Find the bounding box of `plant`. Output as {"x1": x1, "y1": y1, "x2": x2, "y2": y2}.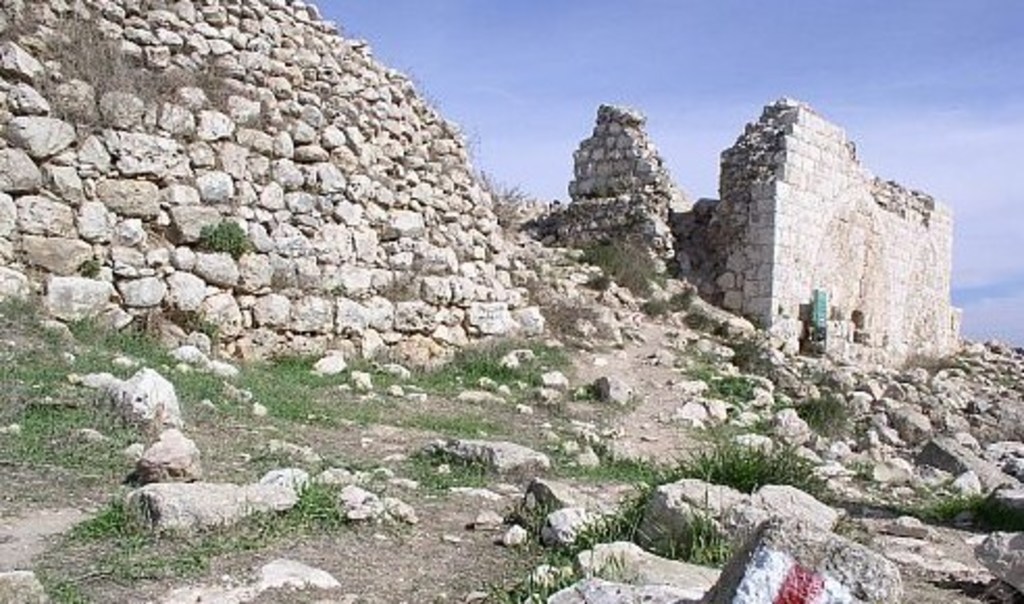
{"x1": 356, "y1": 346, "x2": 651, "y2": 485}.
